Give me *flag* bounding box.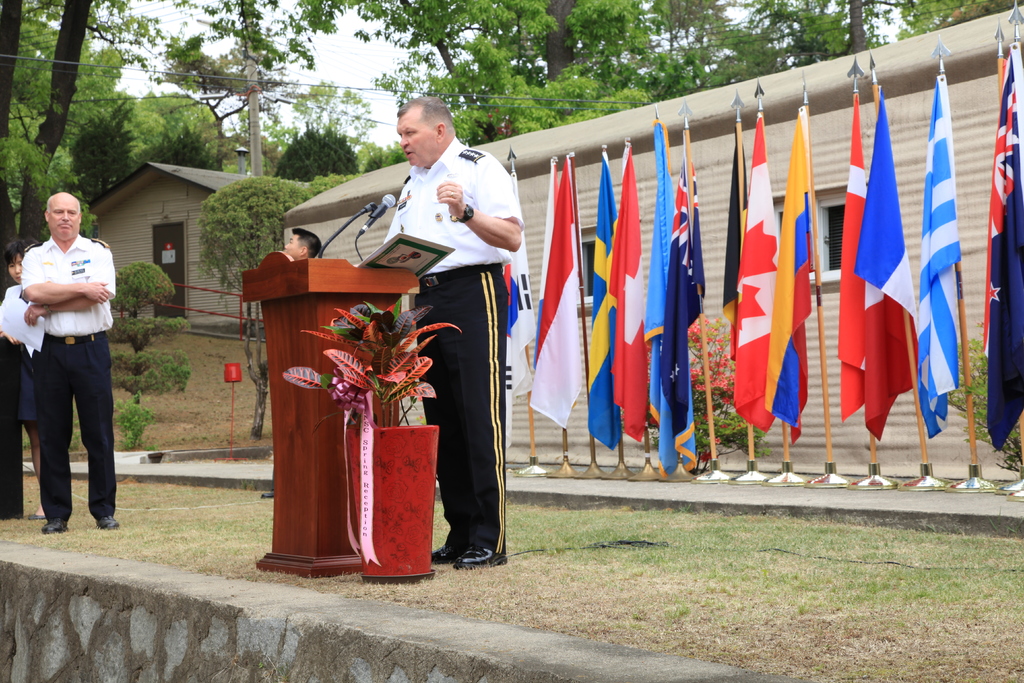
bbox=(524, 156, 573, 431).
